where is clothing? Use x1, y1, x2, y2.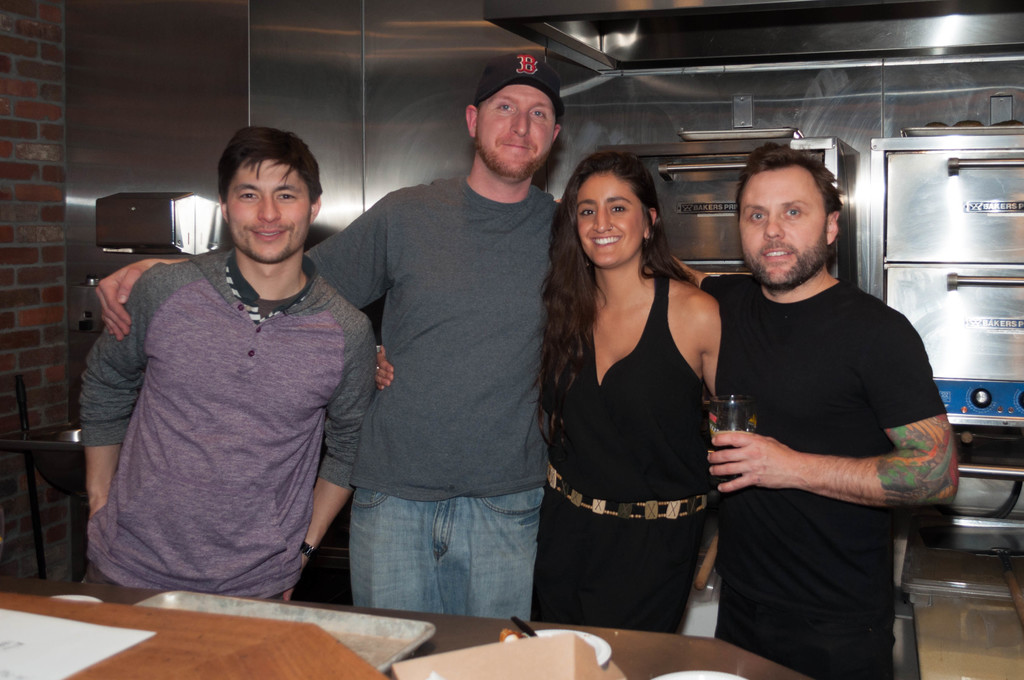
701, 270, 945, 679.
